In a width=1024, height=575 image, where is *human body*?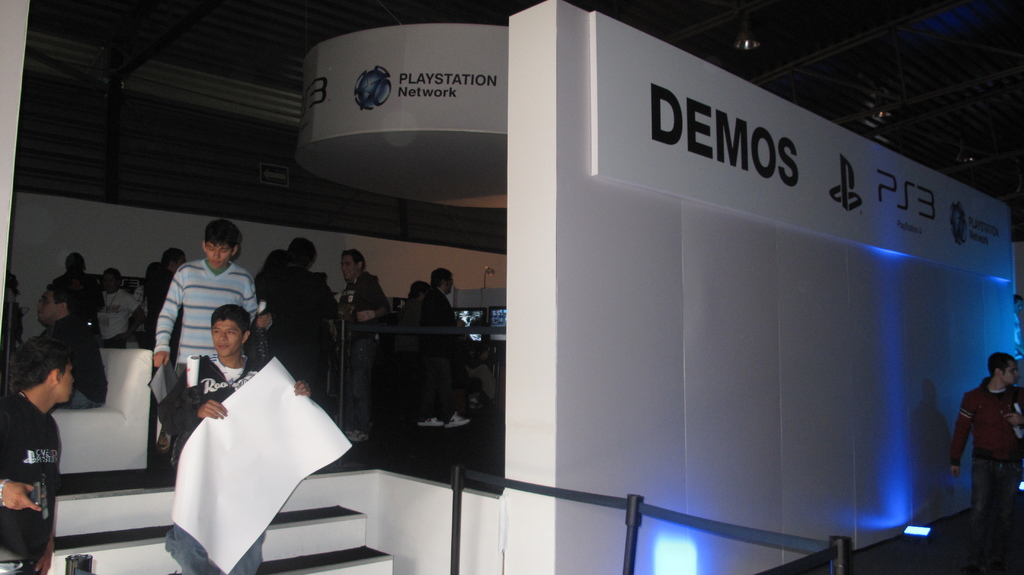
BBox(271, 261, 332, 389).
